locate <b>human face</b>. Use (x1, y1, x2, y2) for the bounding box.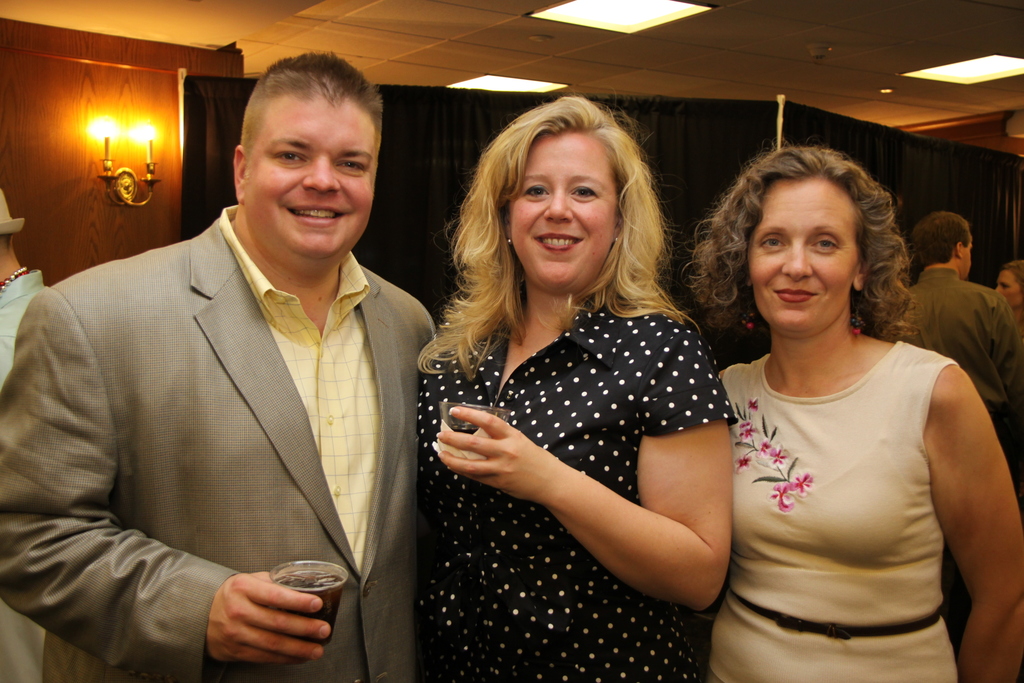
(752, 177, 854, 333).
